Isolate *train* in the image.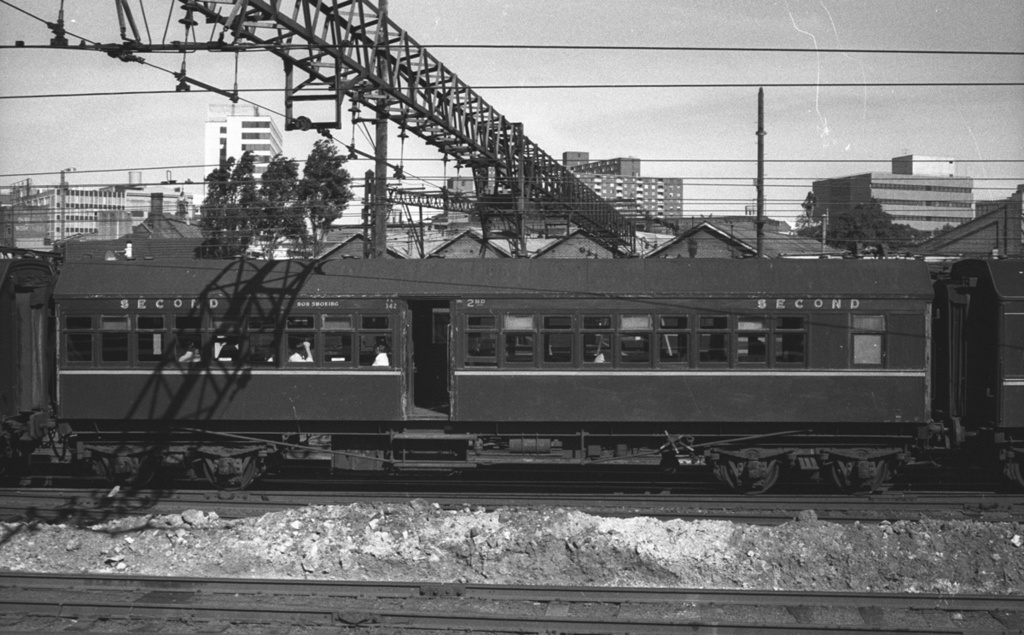
Isolated region: select_region(0, 239, 1023, 491).
